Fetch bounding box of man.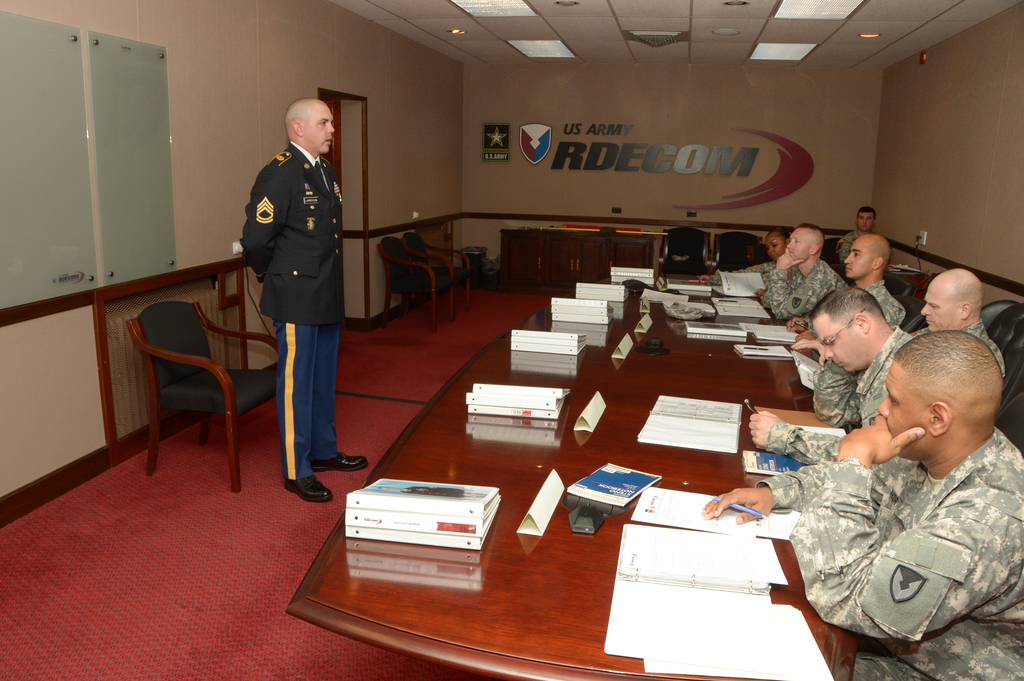
Bbox: x1=753 y1=225 x2=849 y2=332.
